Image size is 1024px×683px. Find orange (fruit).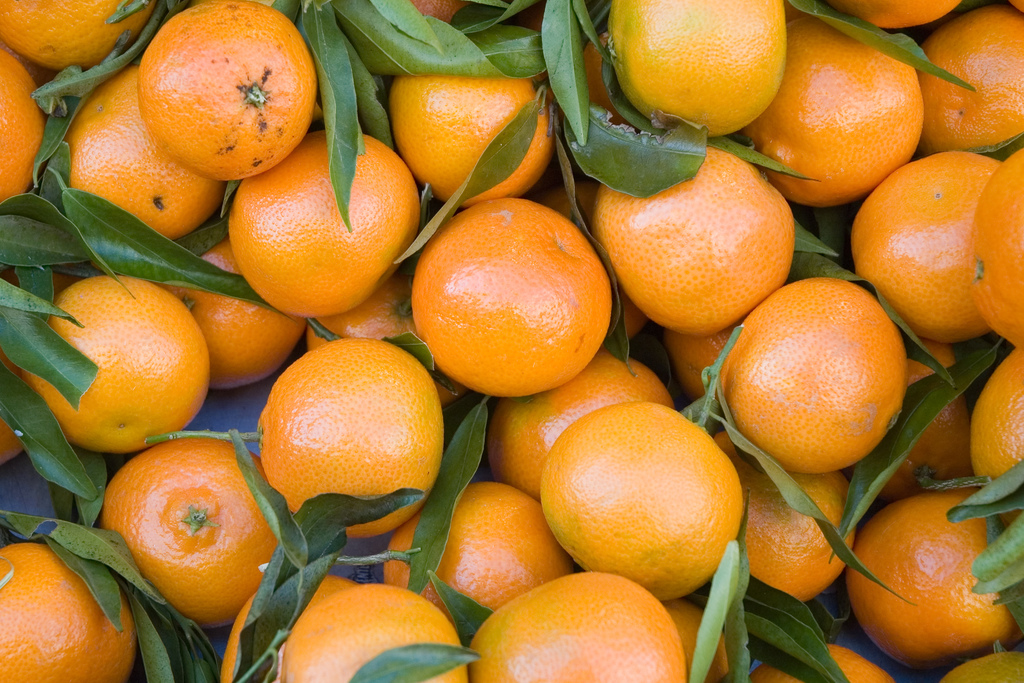
[x1=852, y1=151, x2=1002, y2=347].
